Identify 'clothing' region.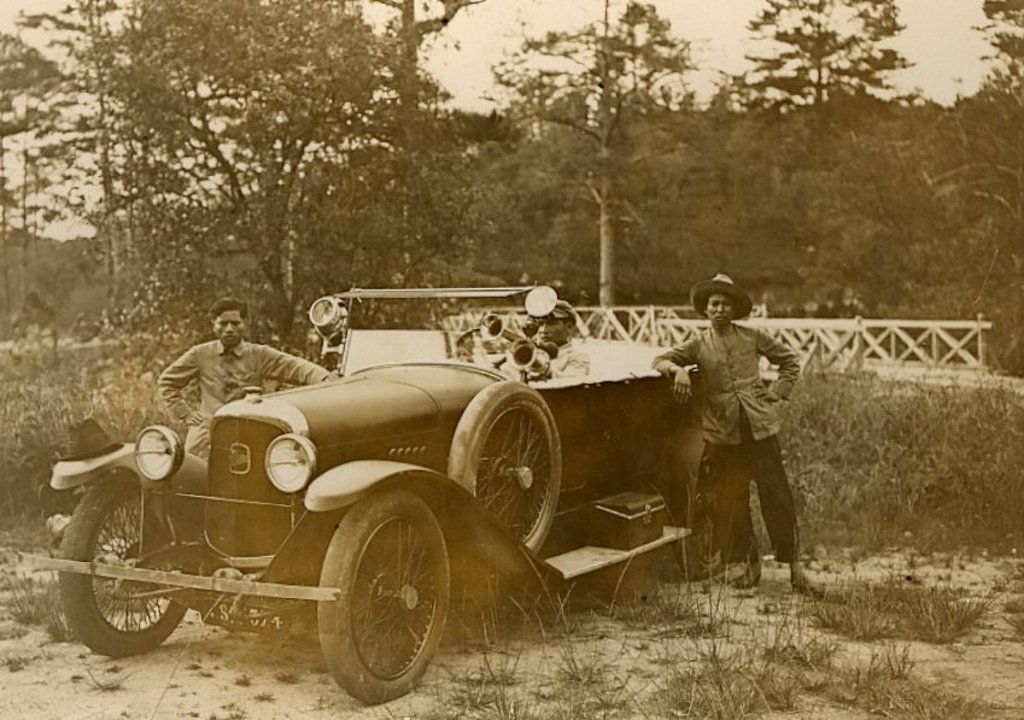
Region: box(678, 291, 809, 581).
